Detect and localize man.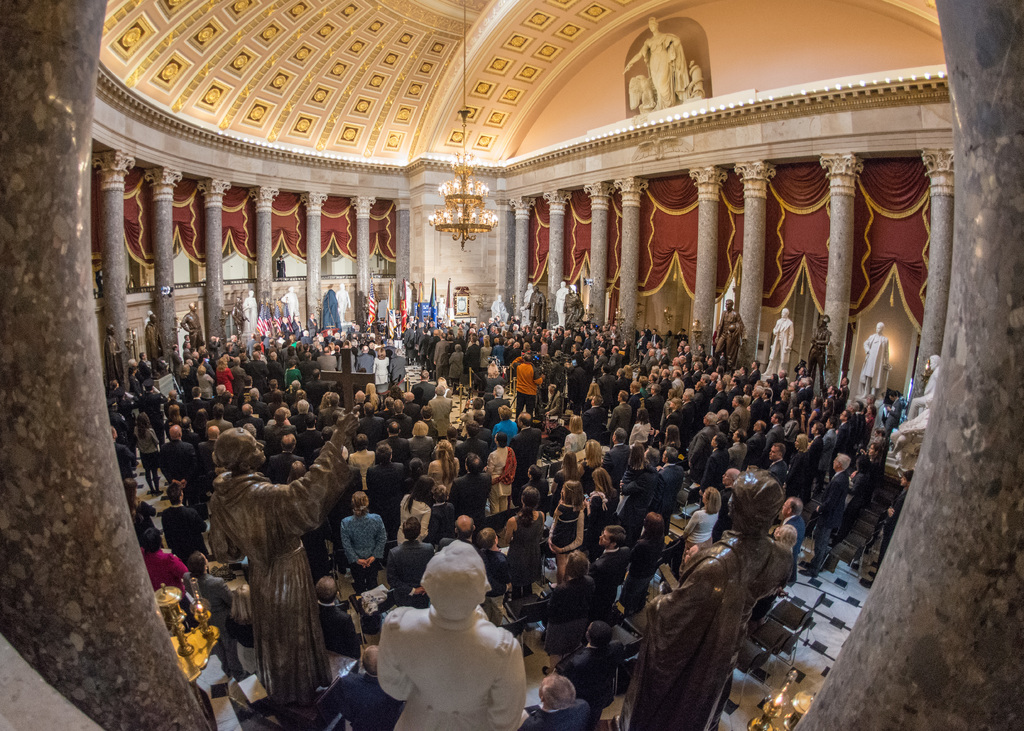
Localized at detection(598, 523, 636, 607).
